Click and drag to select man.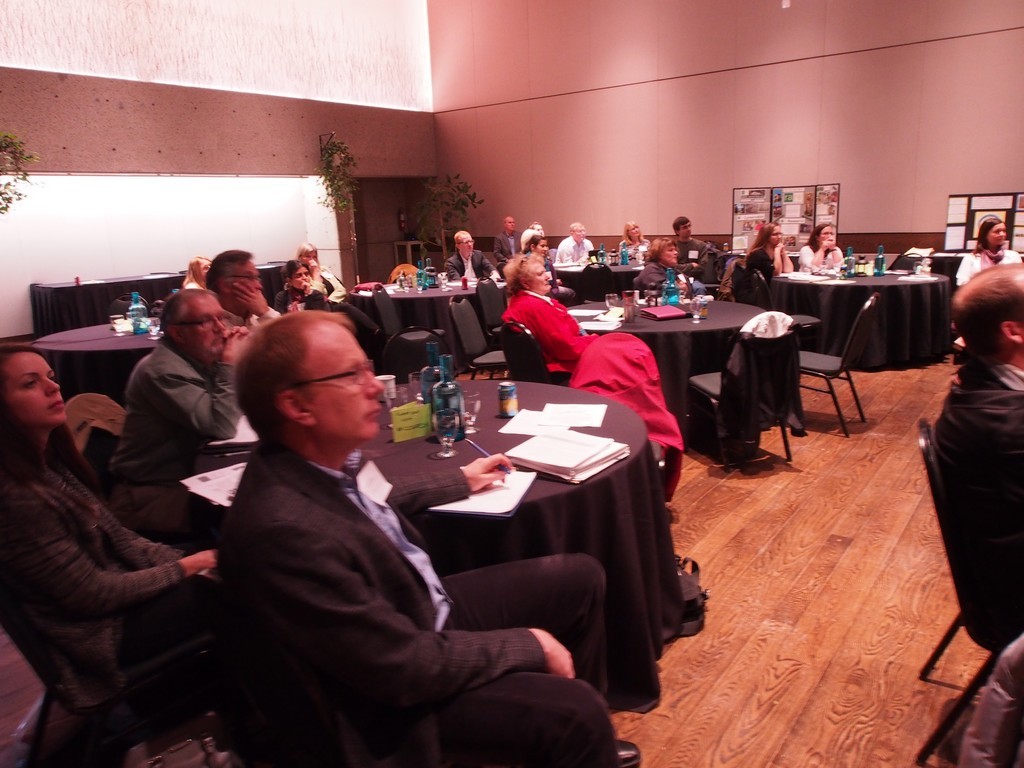
Selection: region(665, 214, 722, 291).
